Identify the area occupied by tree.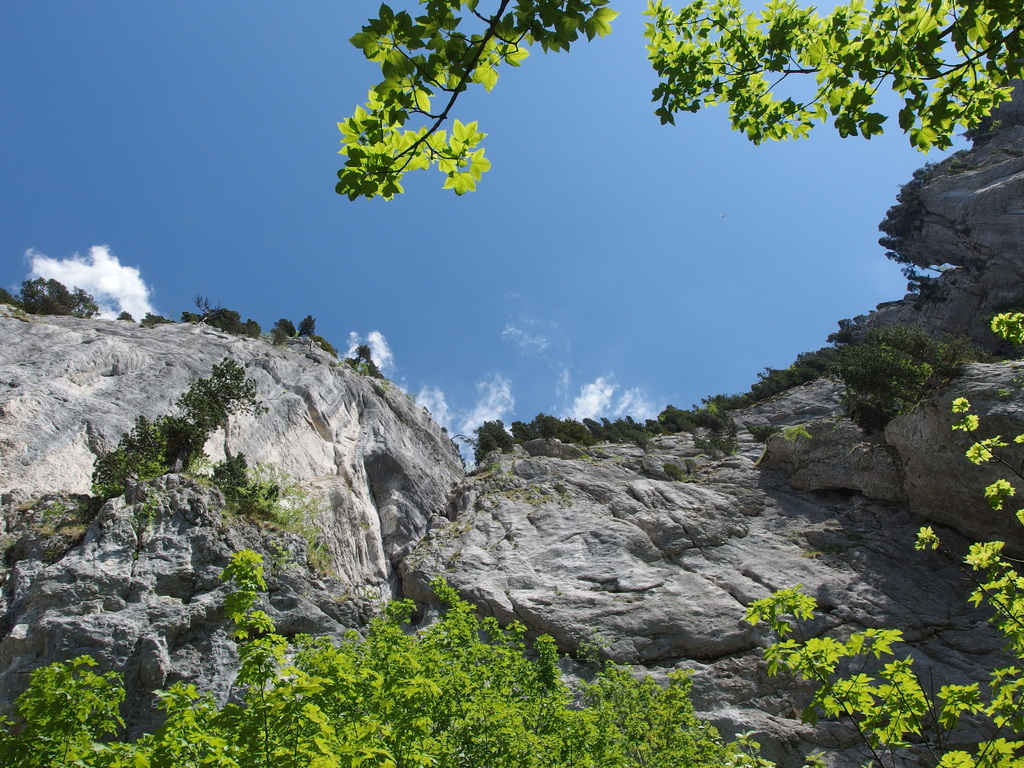
Area: bbox=[331, 0, 1023, 199].
